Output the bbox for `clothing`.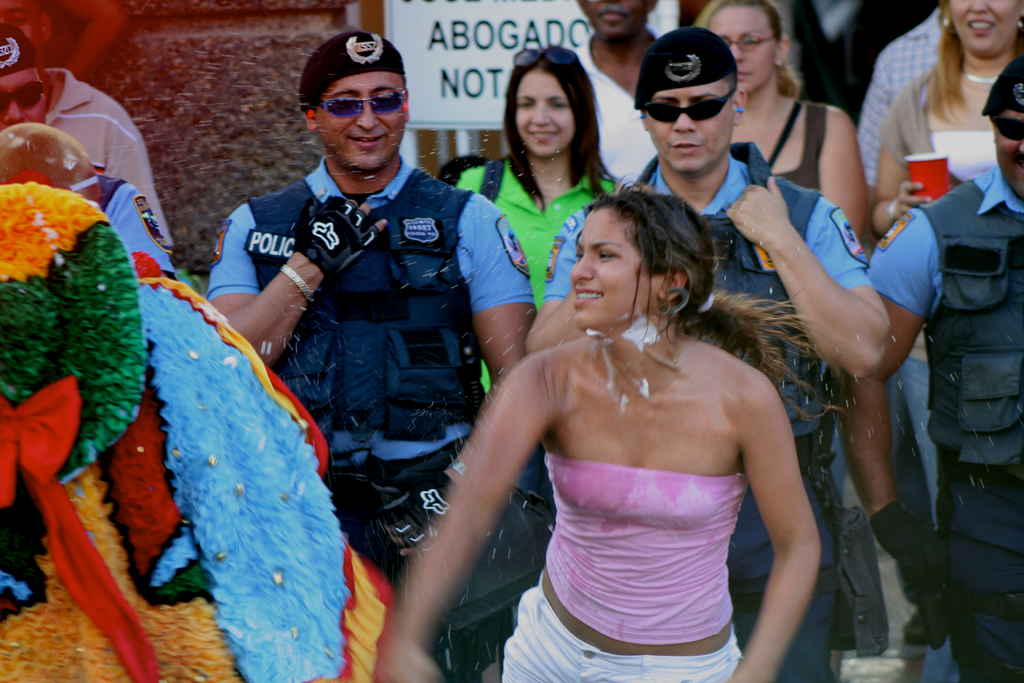
{"x1": 205, "y1": 156, "x2": 534, "y2": 682}.
